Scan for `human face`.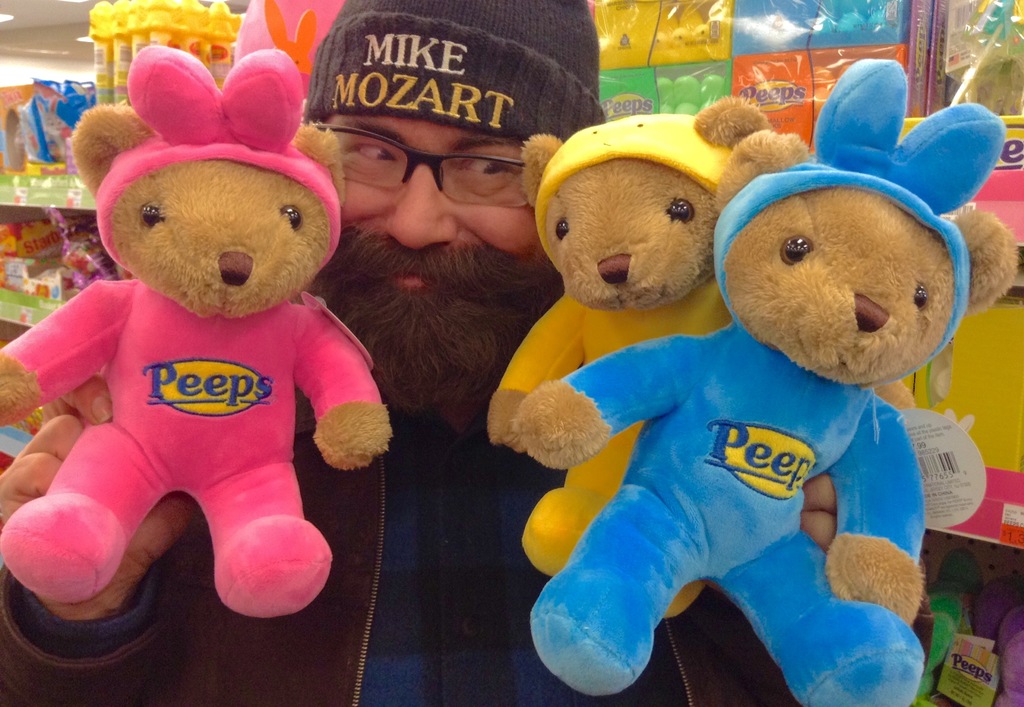
Scan result: {"left": 320, "top": 117, "right": 536, "bottom": 295}.
